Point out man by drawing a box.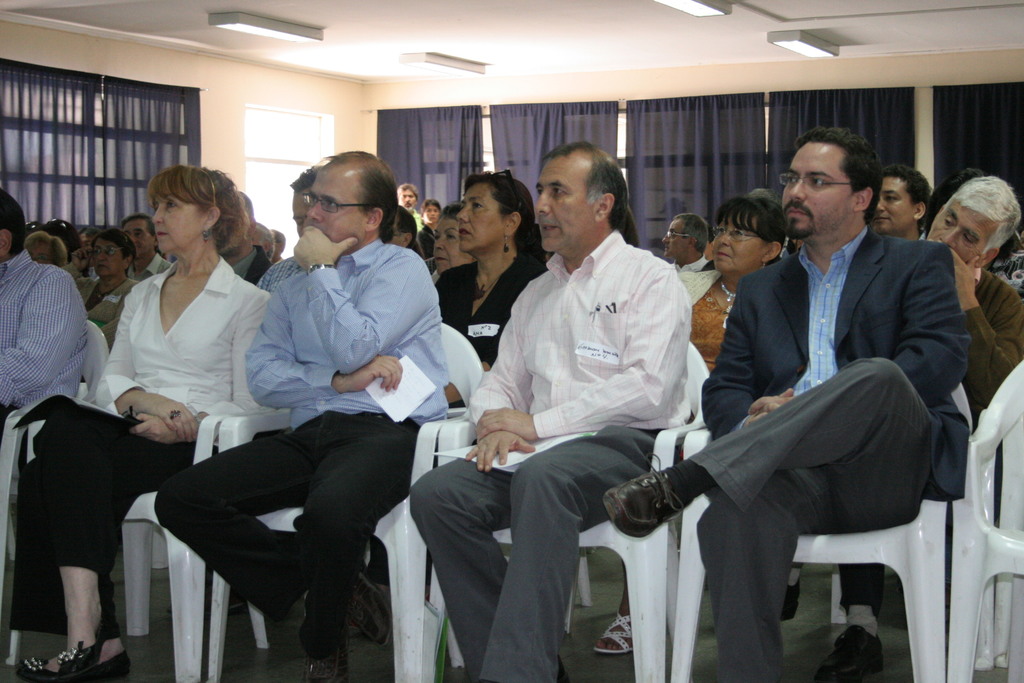
284 160 332 235.
